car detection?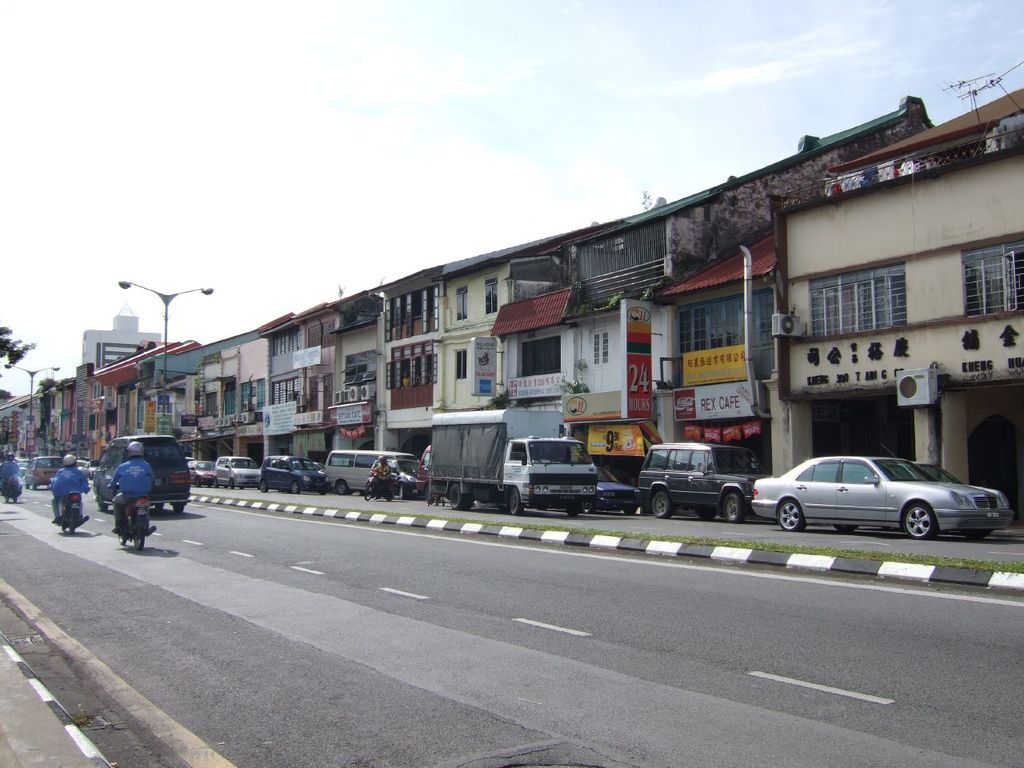
left=186, top=458, right=210, bottom=484
